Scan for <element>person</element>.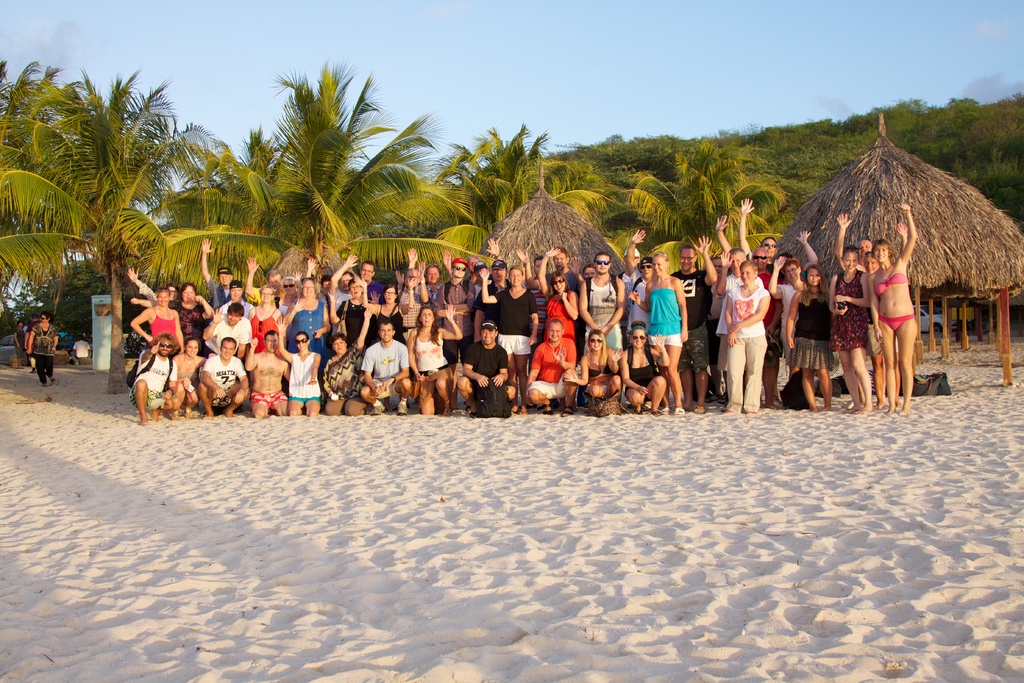
Scan result: box=[671, 233, 718, 409].
